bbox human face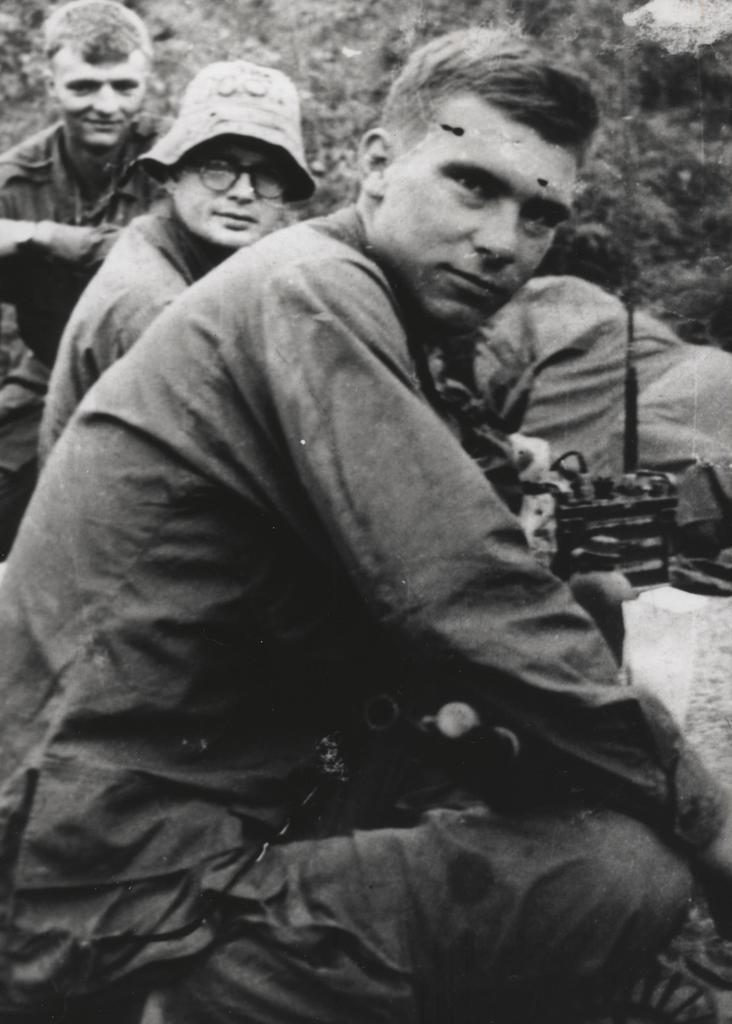
x1=378, y1=90, x2=579, y2=337
